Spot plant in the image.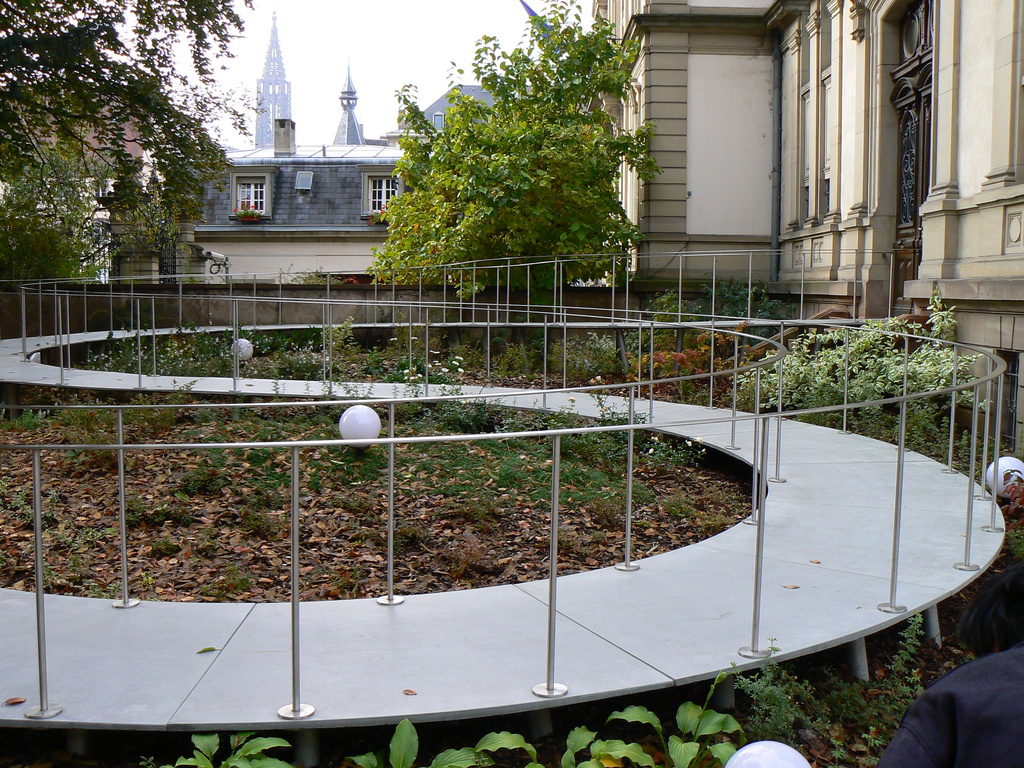
plant found at box(312, 566, 369, 596).
